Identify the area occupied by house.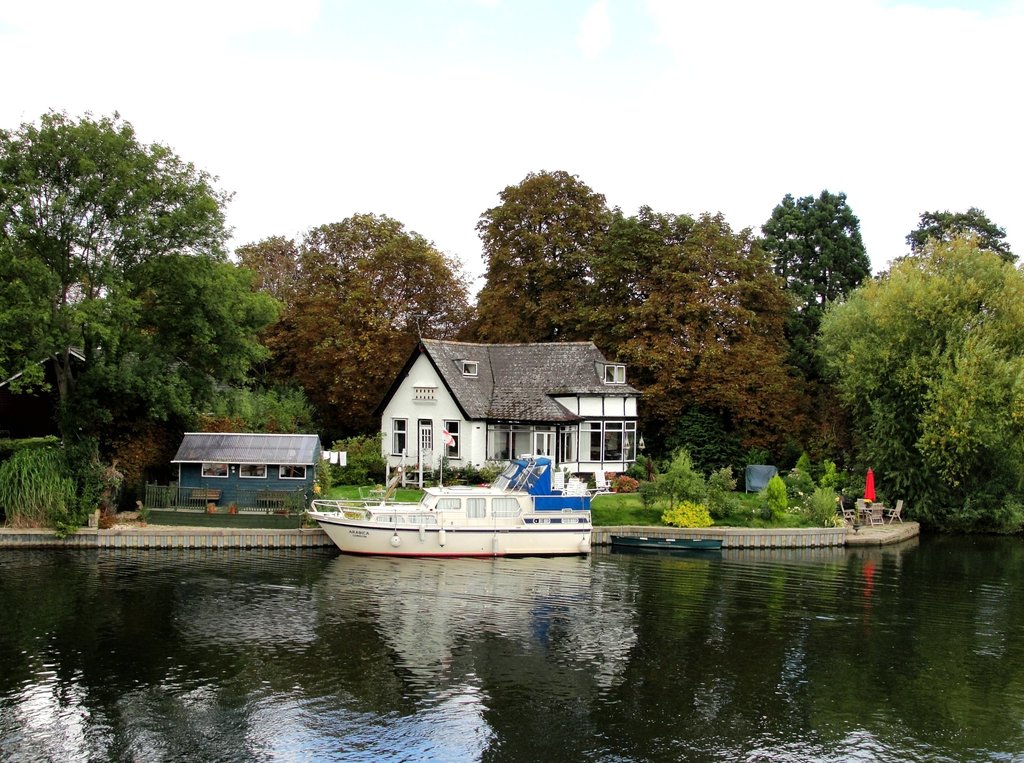
Area: [349,334,666,488].
